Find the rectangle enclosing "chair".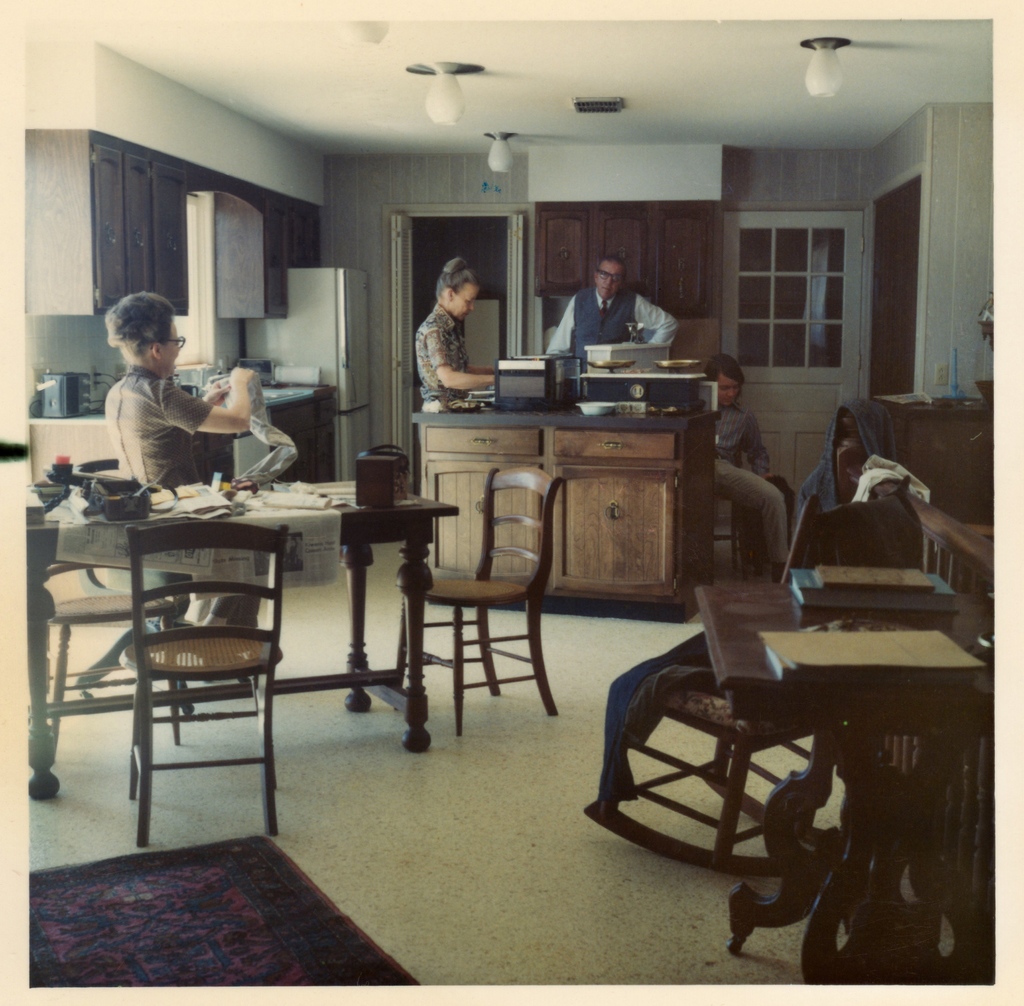
<box>396,463,560,742</box>.
